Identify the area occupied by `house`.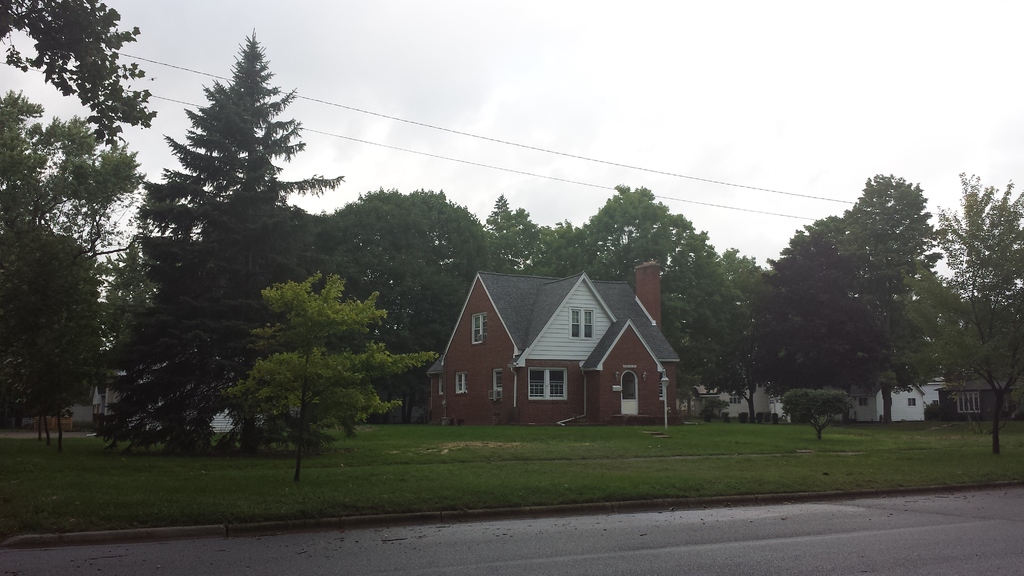
Area: {"x1": 420, "y1": 252, "x2": 687, "y2": 426}.
